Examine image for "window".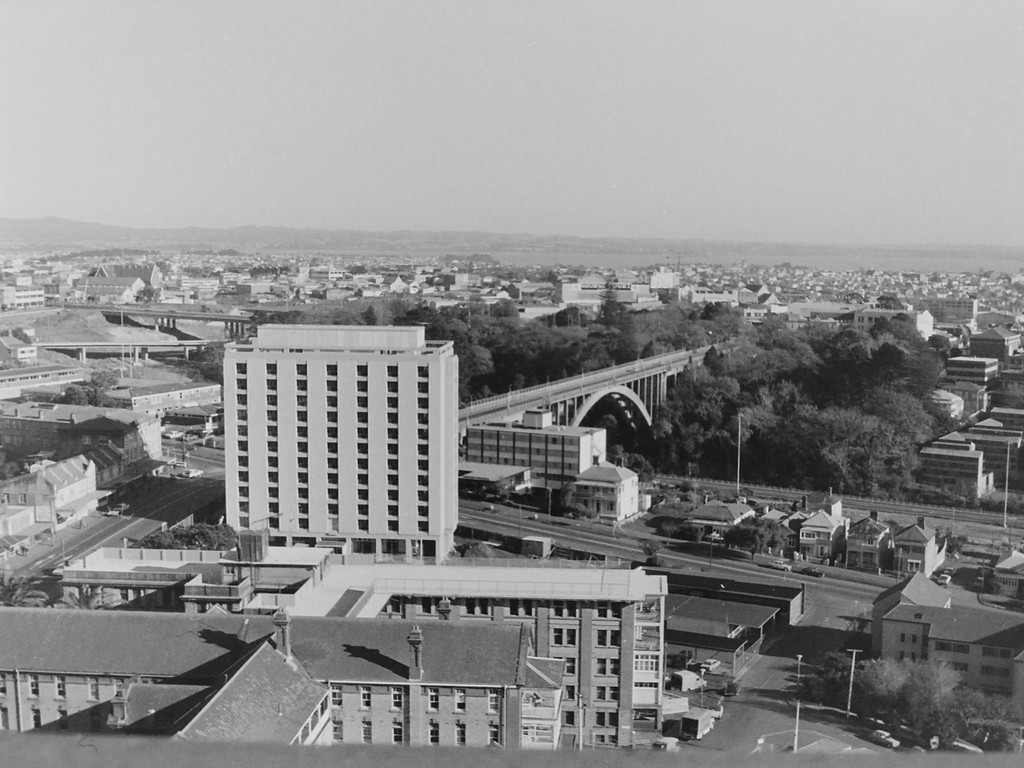
Examination result: locate(390, 459, 399, 472).
